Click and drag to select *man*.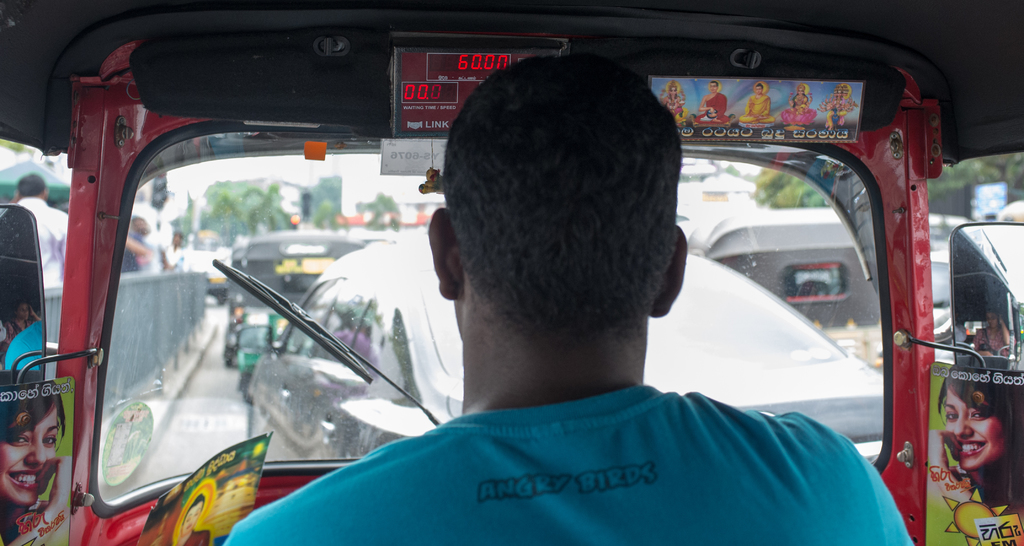
Selection: 174,495,211,545.
